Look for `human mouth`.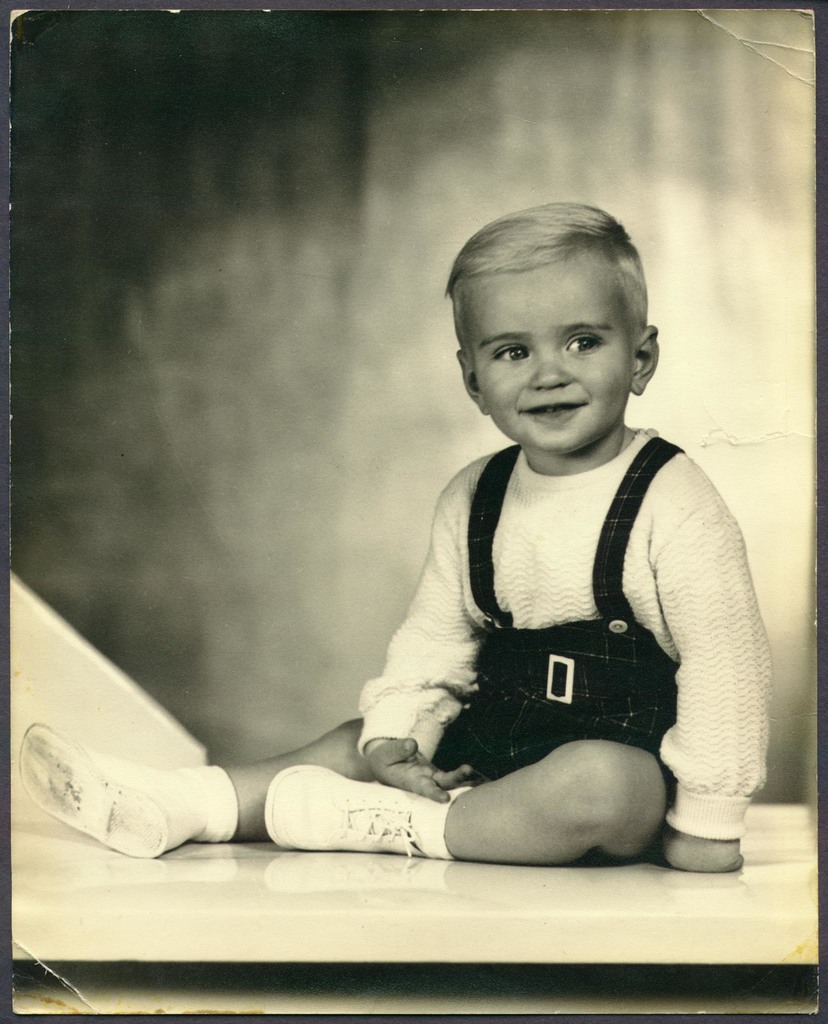
Found: [513, 388, 594, 432].
